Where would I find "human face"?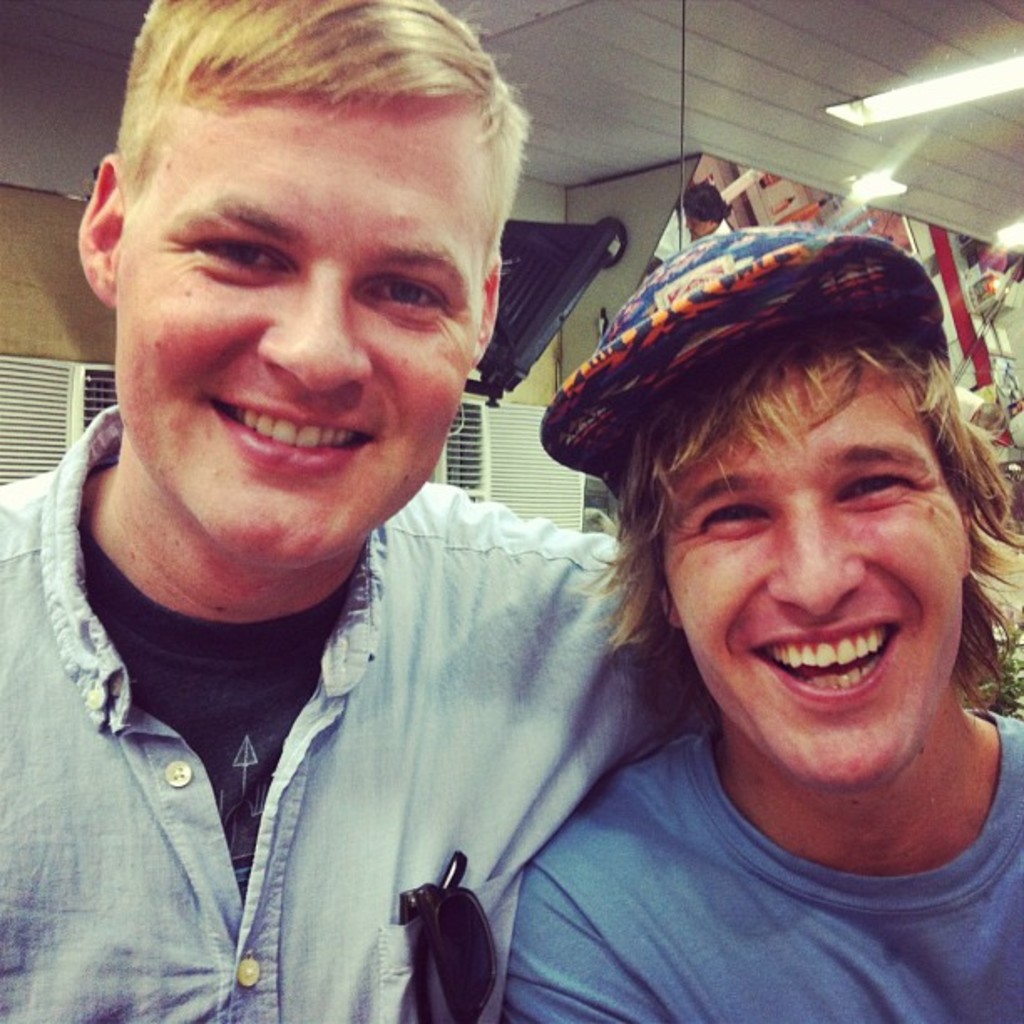
At <region>661, 366, 964, 788</region>.
